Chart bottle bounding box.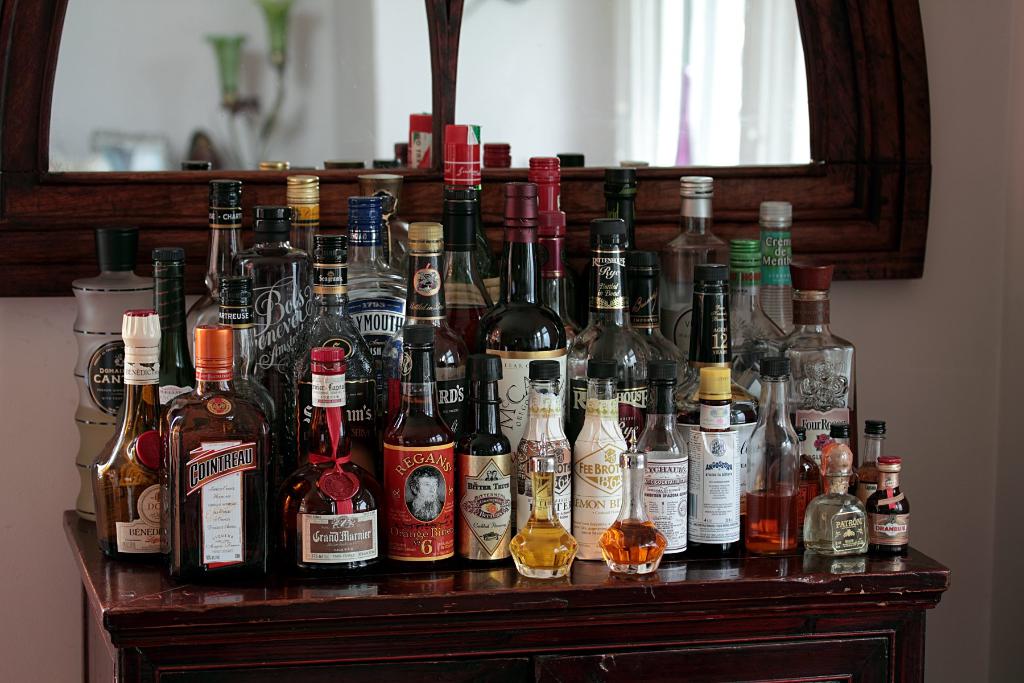
Charted: bbox(162, 322, 282, 588).
